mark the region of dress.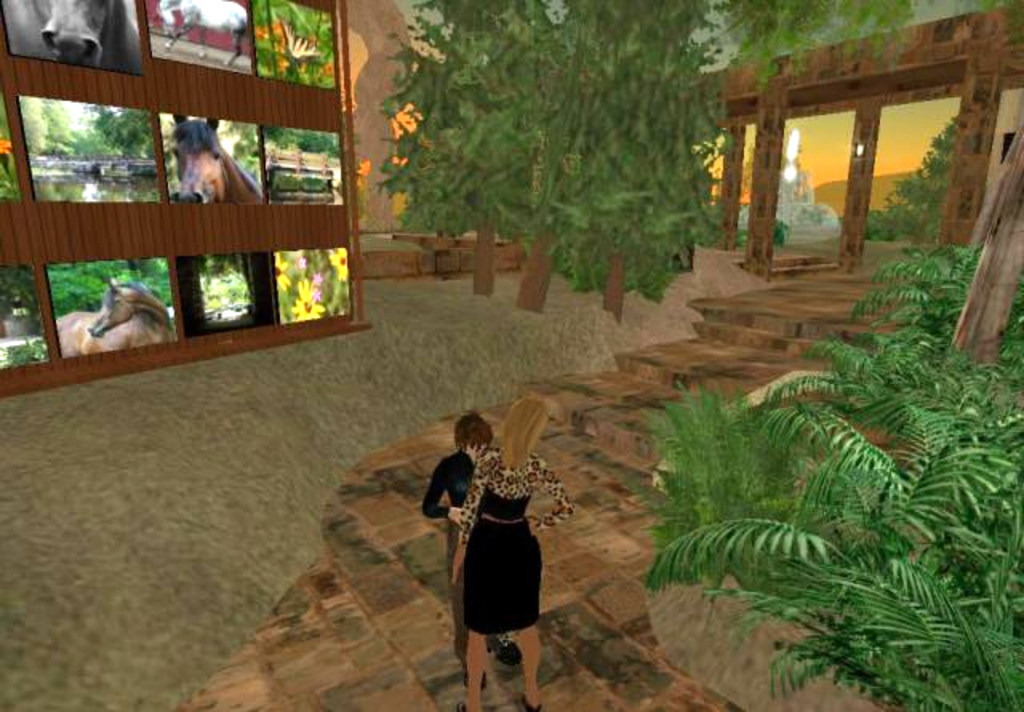
Region: 456/445/570/632.
